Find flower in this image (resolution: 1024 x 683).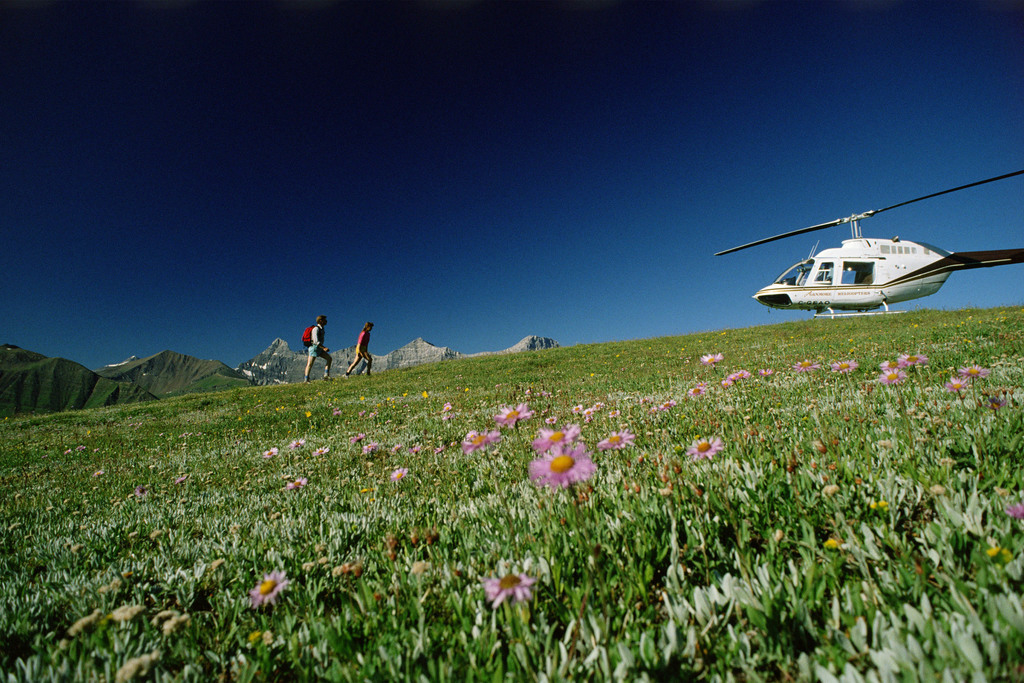
571 400 605 423.
